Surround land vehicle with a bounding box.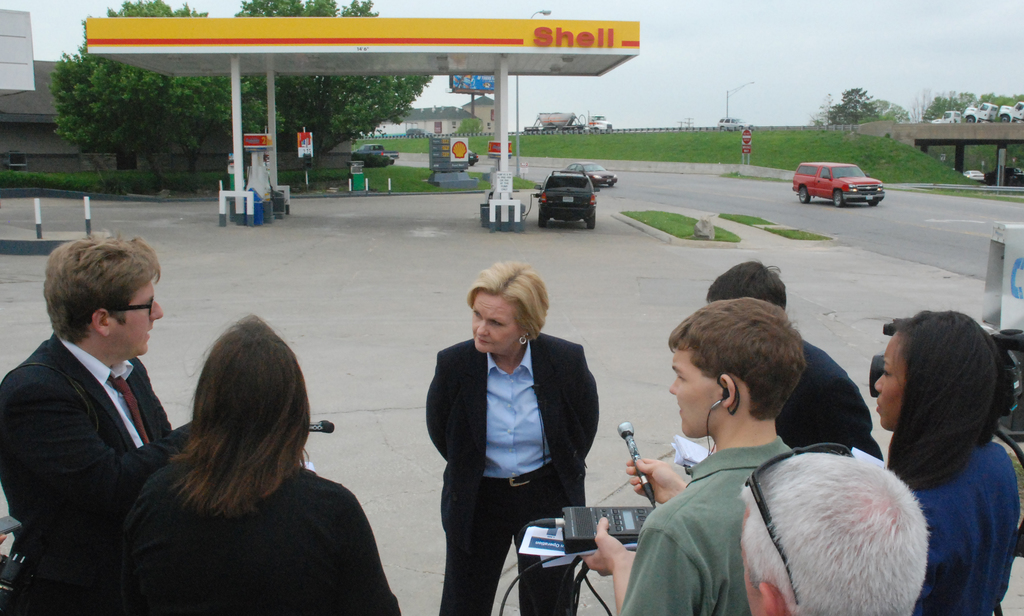
967/101/992/120.
